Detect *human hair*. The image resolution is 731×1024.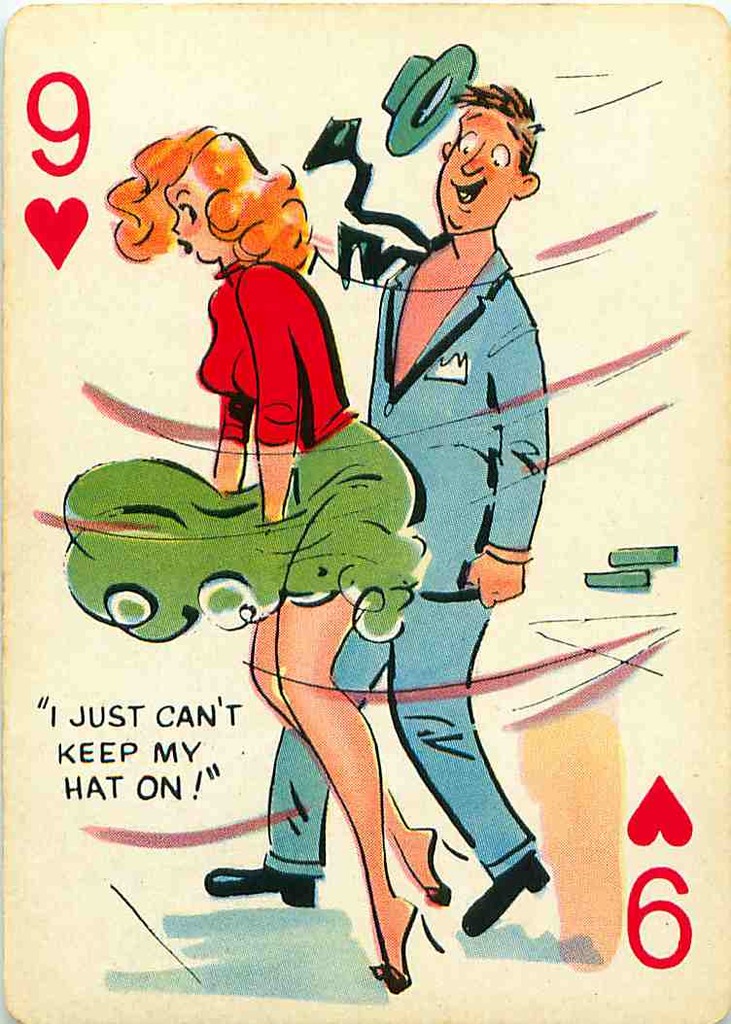
446:87:539:175.
